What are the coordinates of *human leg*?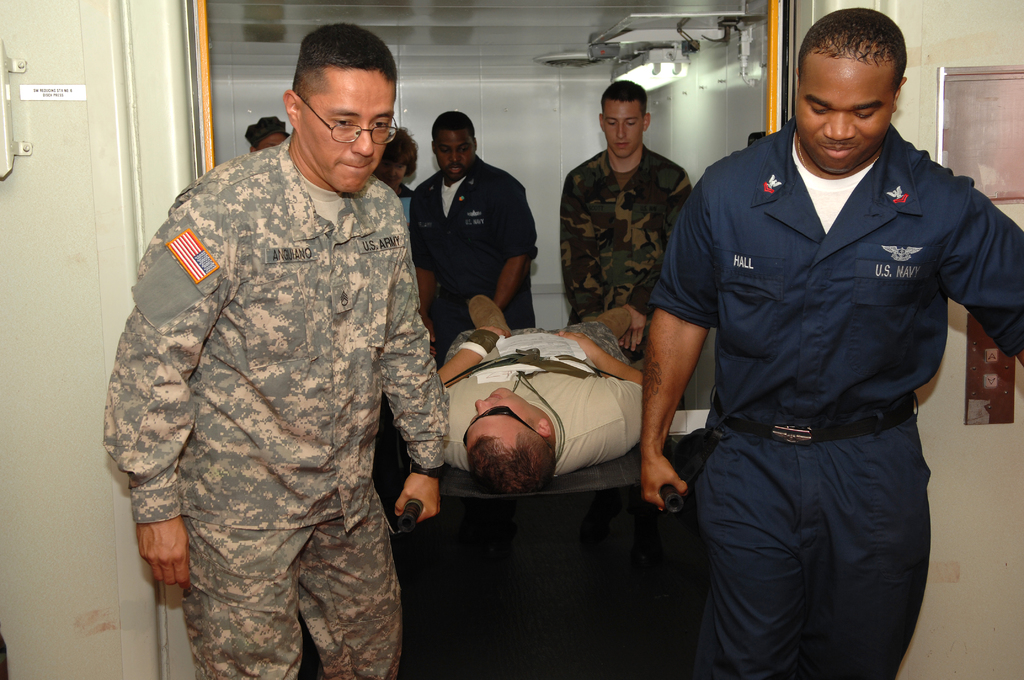
pyautogui.locateOnScreen(176, 504, 300, 679).
